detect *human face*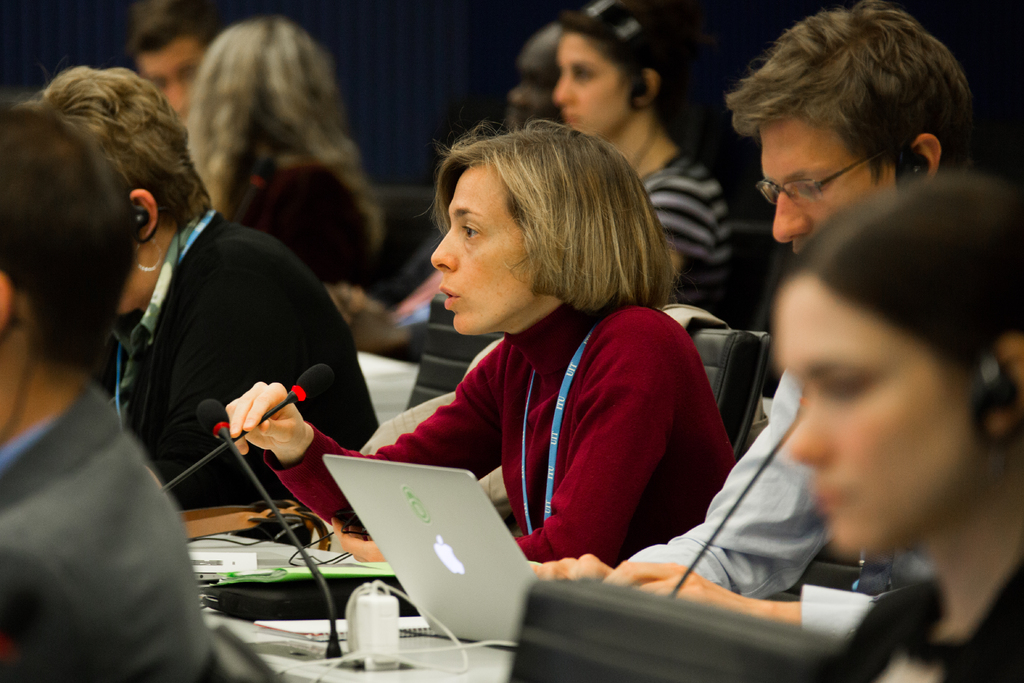
x1=417, y1=156, x2=548, y2=336
